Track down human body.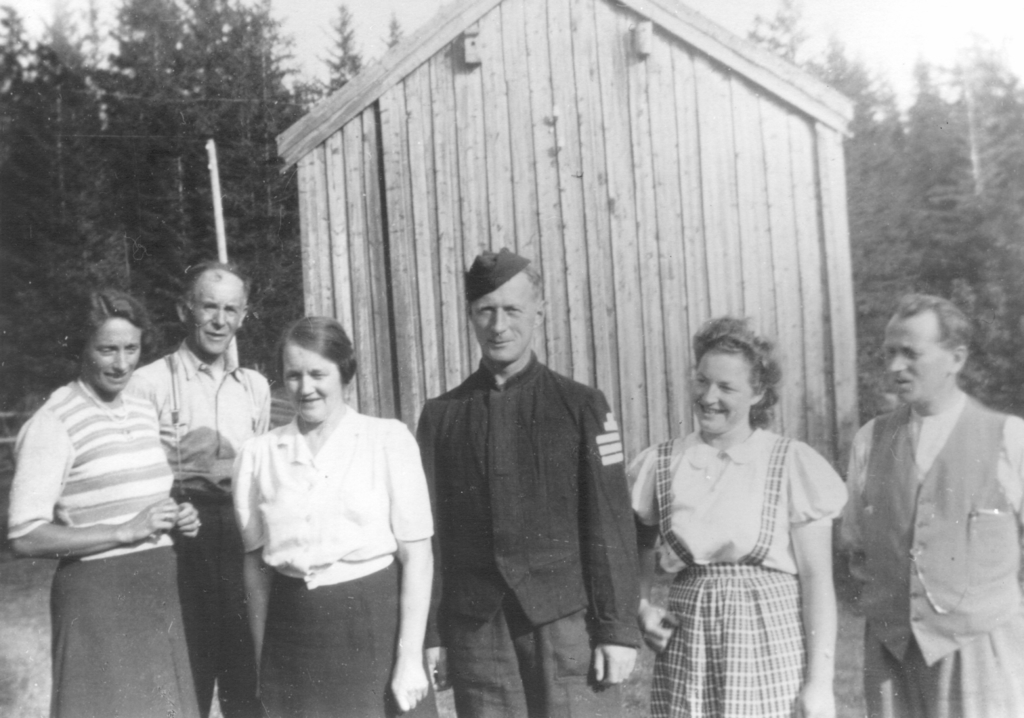
Tracked to crop(4, 285, 200, 717).
